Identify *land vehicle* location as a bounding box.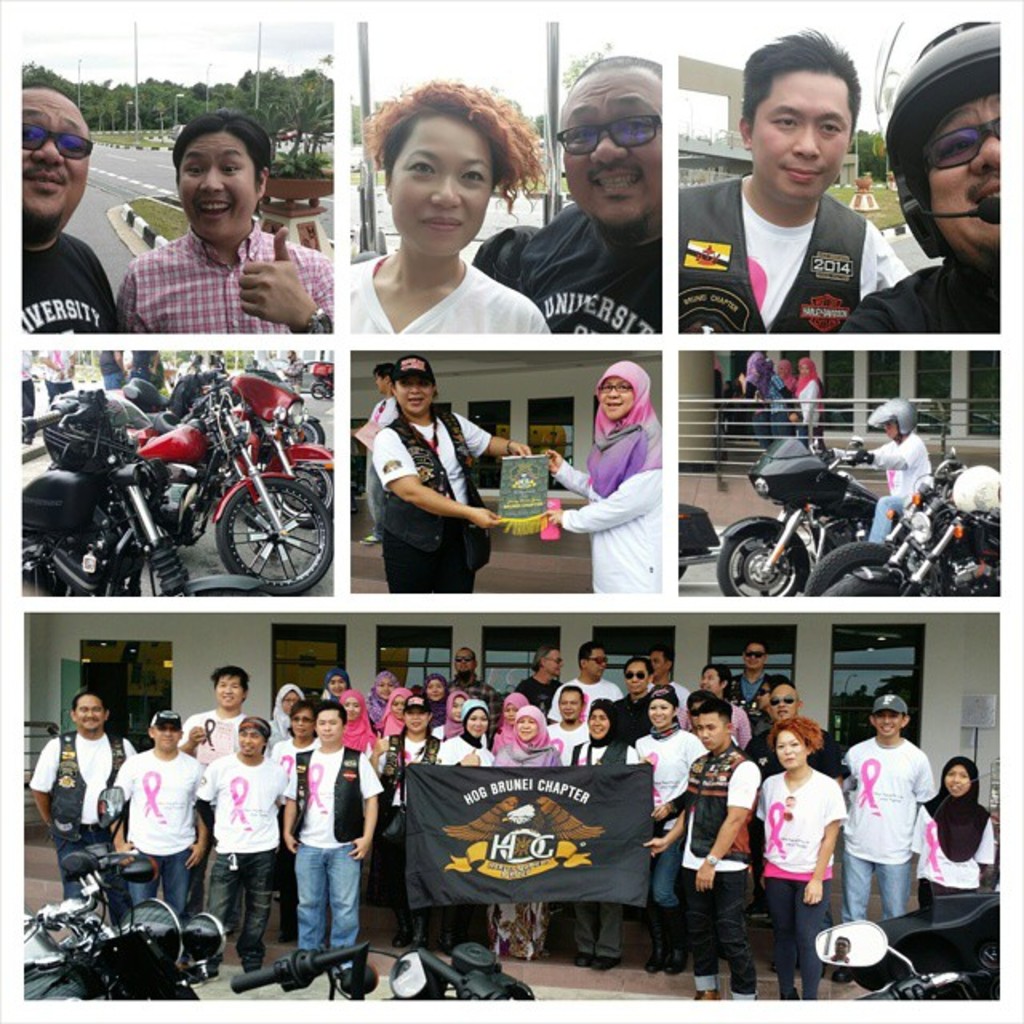
832/466/1006/594.
